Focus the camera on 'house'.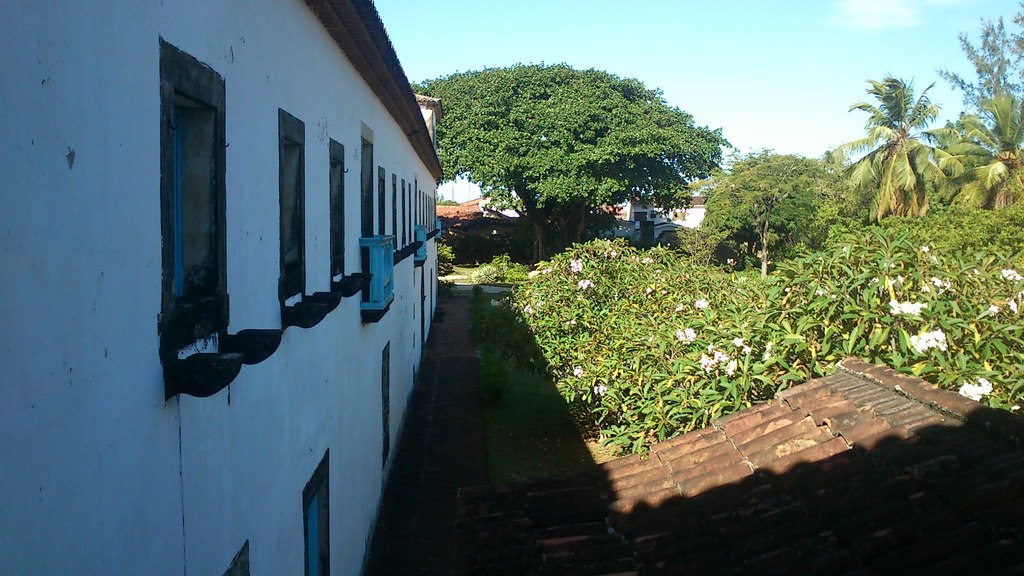
Focus region: l=1, t=0, r=445, b=575.
